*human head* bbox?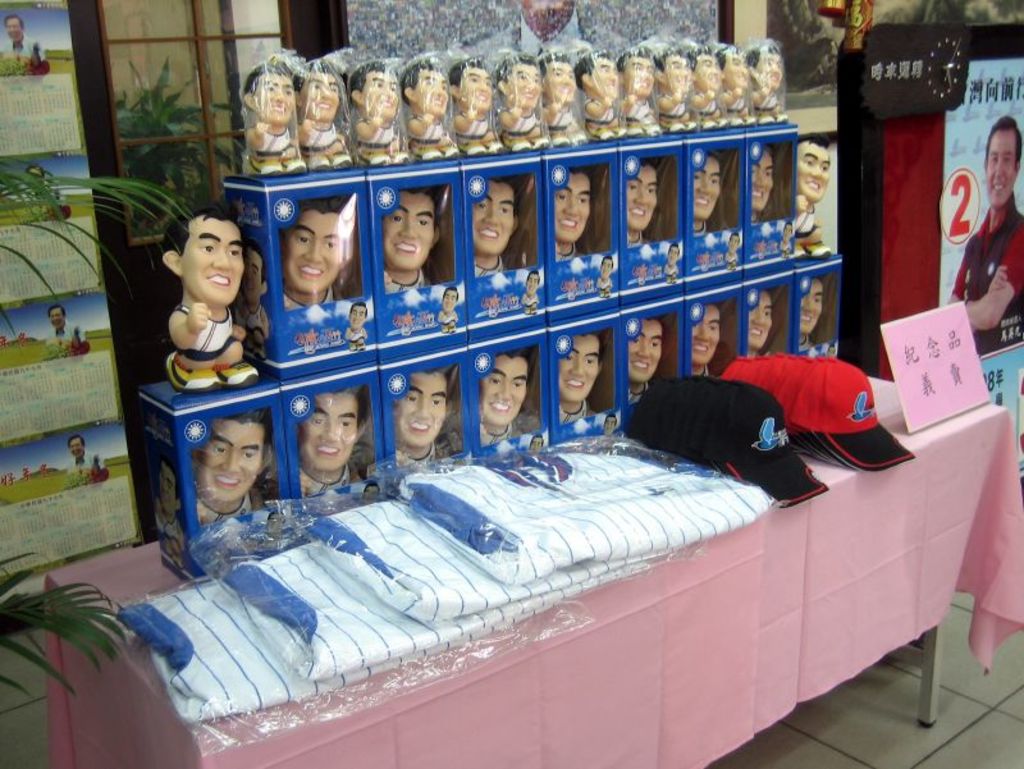
(298,390,357,471)
